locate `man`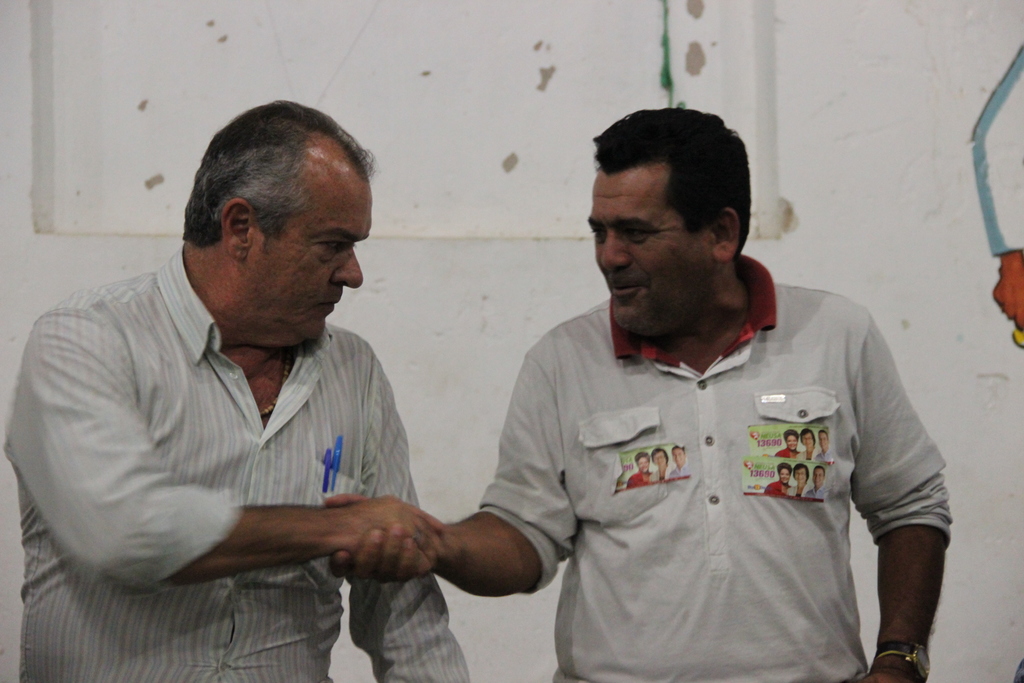
30, 110, 499, 653
